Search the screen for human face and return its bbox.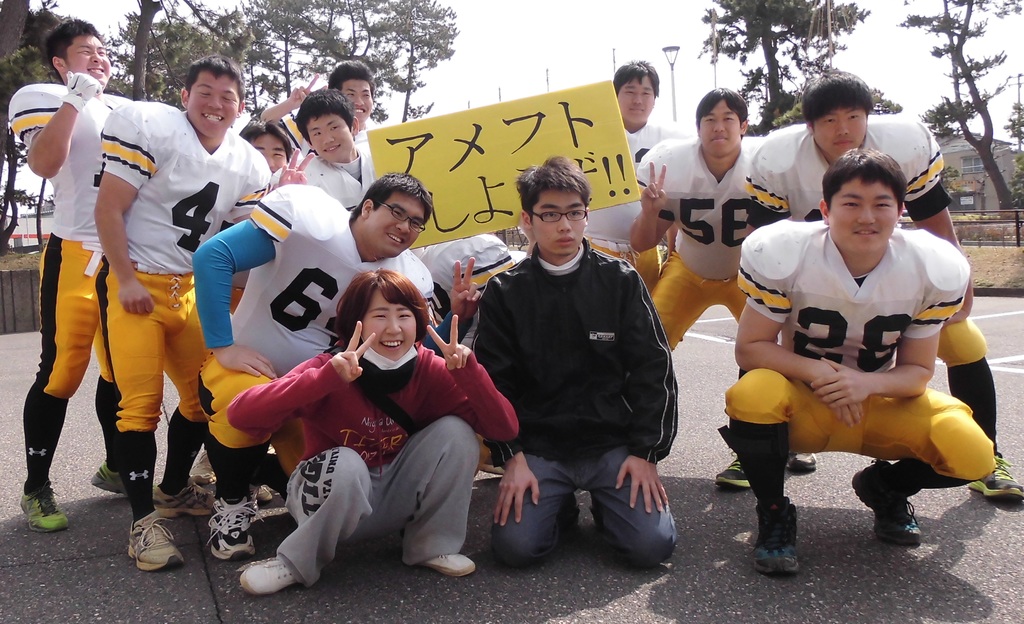
Found: detection(808, 102, 868, 160).
